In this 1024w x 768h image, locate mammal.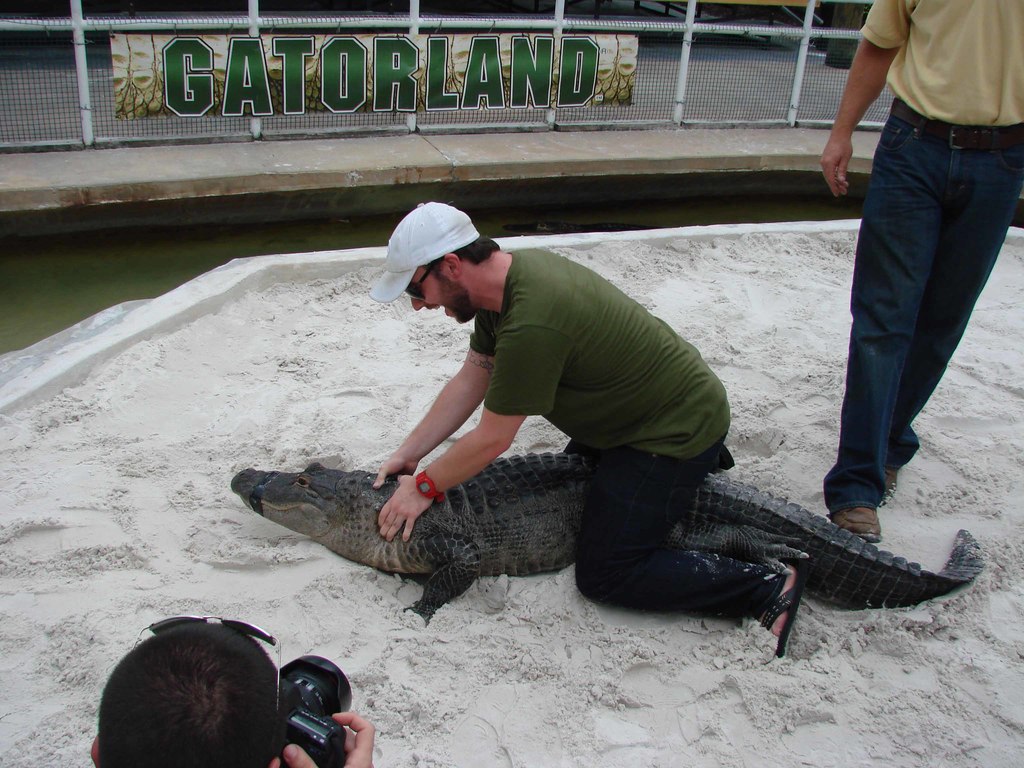
Bounding box: region(90, 621, 378, 767).
